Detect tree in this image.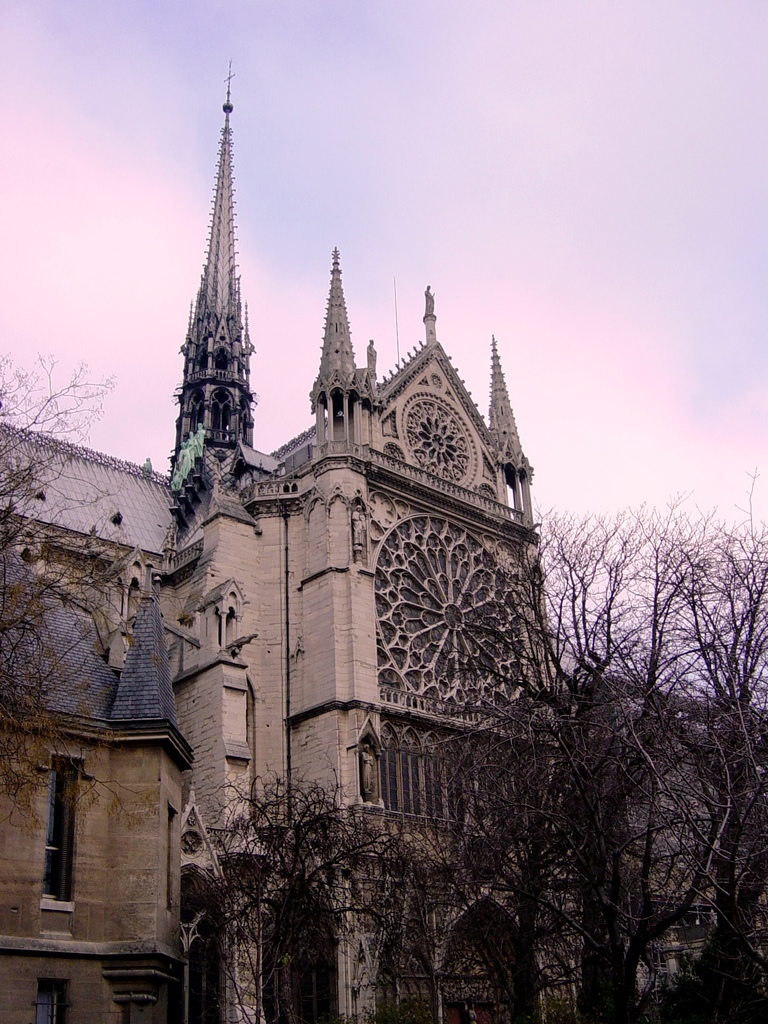
Detection: 452, 472, 726, 990.
